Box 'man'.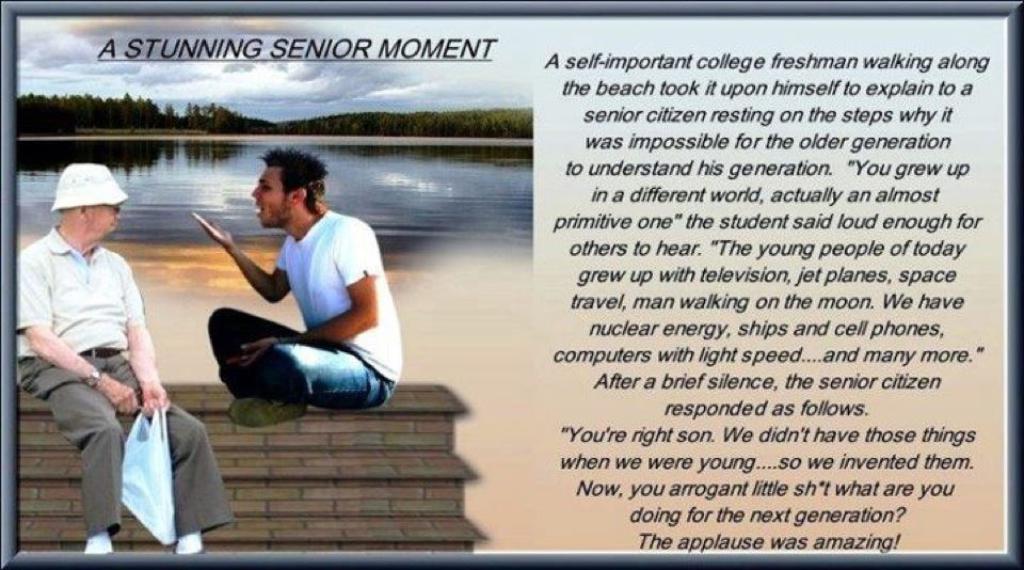
(22, 154, 175, 539).
